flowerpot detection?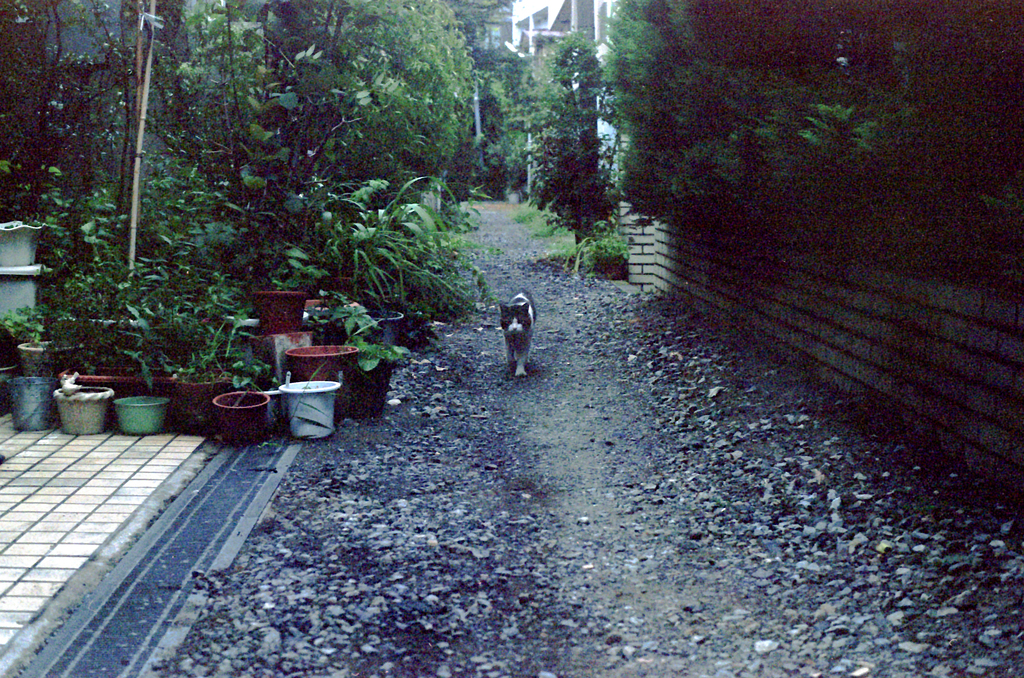
0/218/42/266
